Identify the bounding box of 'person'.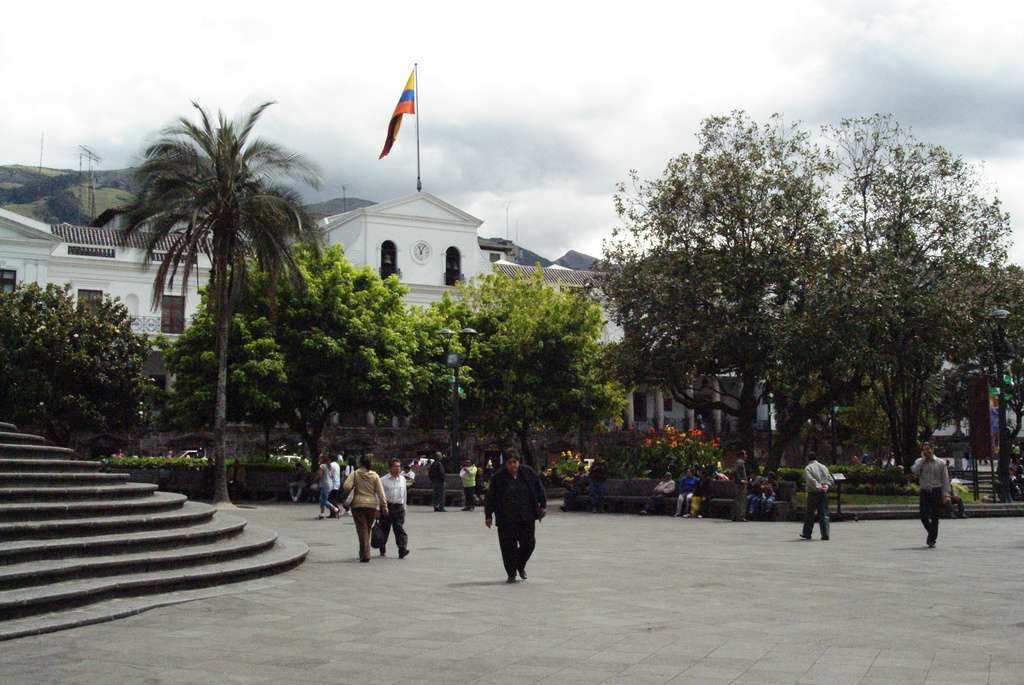
677,468,701,517.
